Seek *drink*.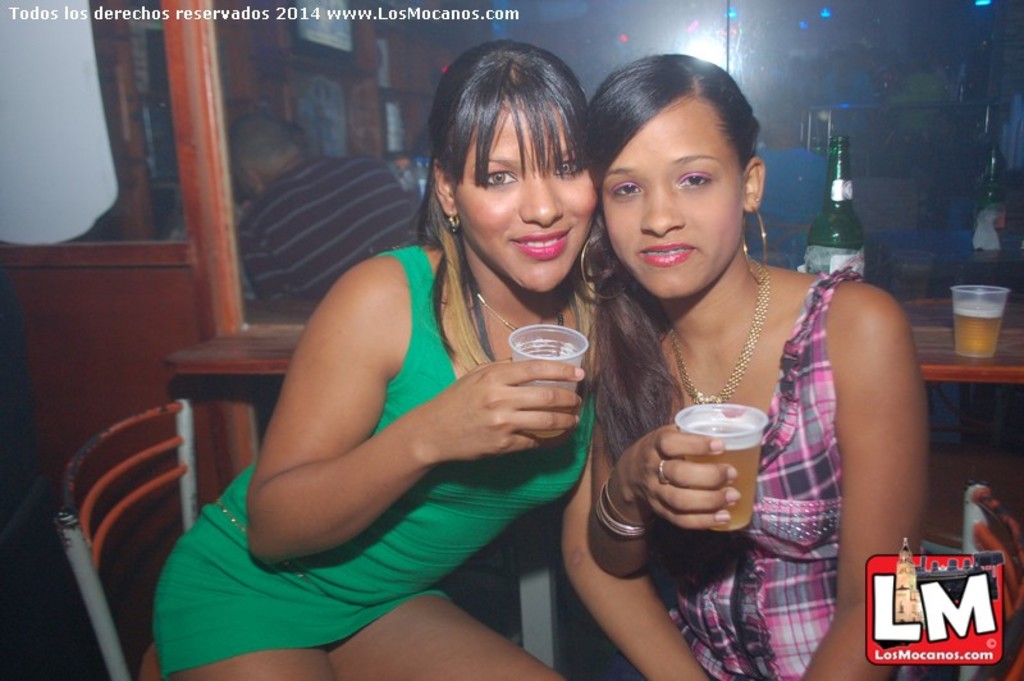
(left=506, top=323, right=589, bottom=442).
